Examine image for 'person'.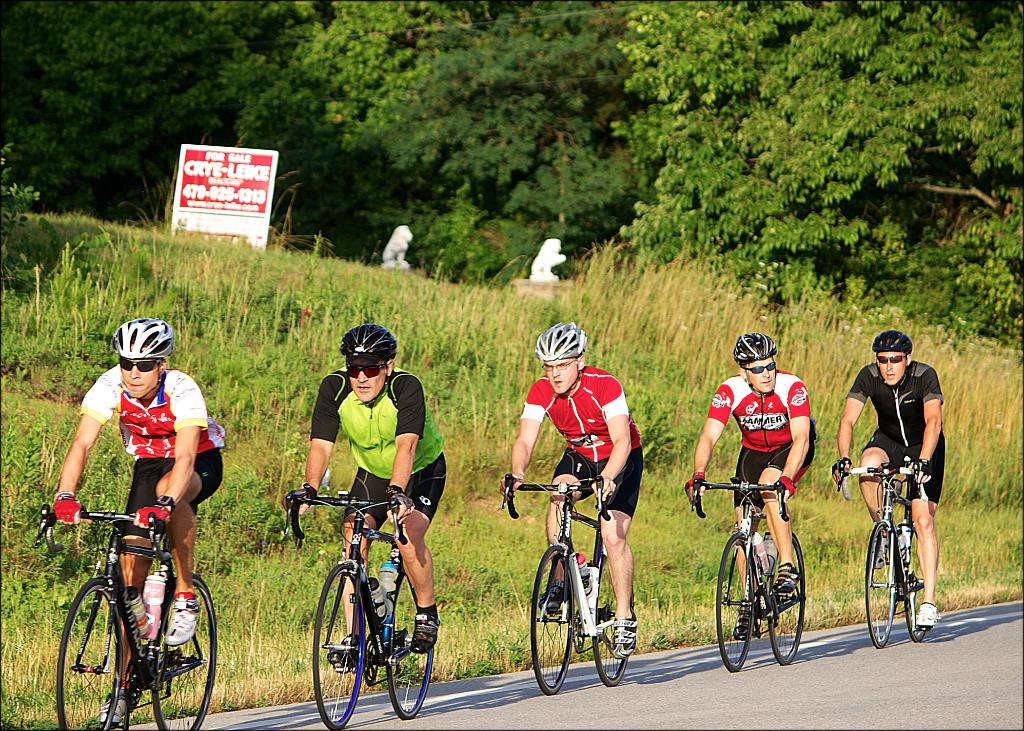
Examination result: [x1=832, y1=328, x2=948, y2=629].
